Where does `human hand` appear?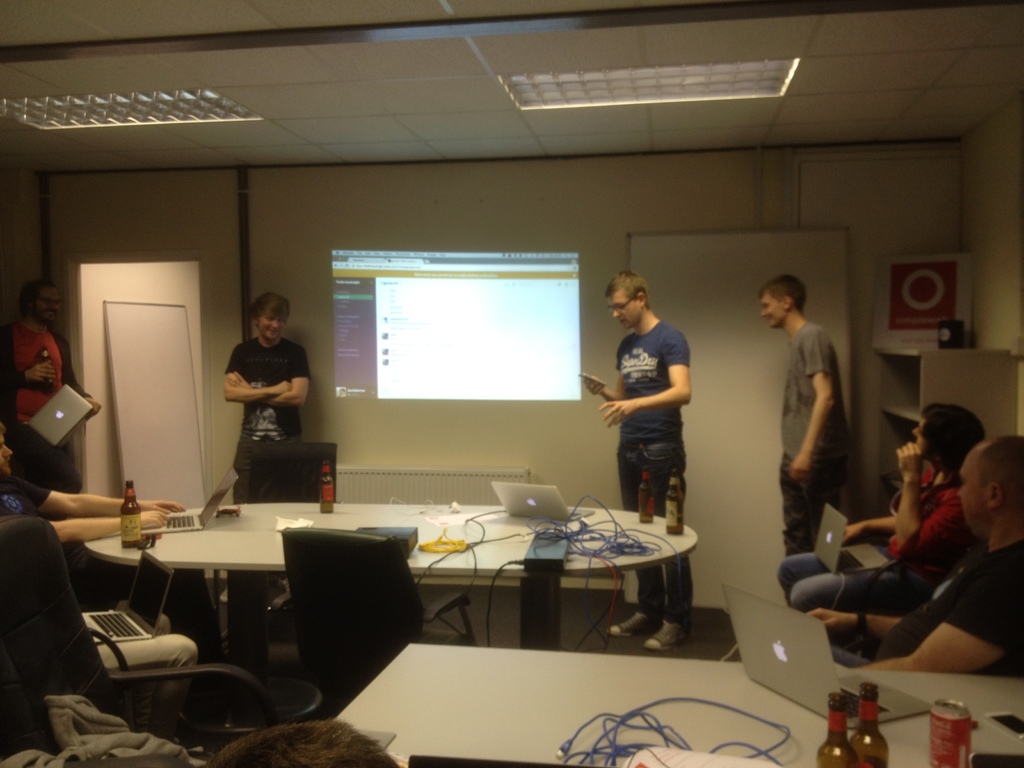
Appears at (83, 394, 101, 420).
